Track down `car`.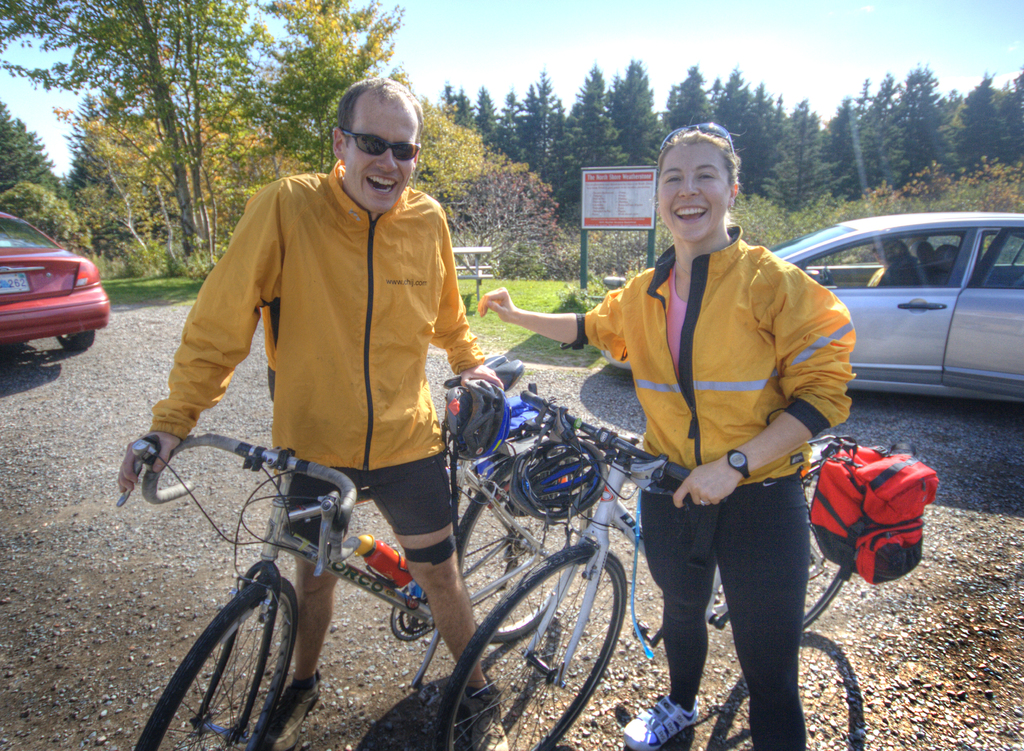
Tracked to crop(591, 210, 1023, 405).
